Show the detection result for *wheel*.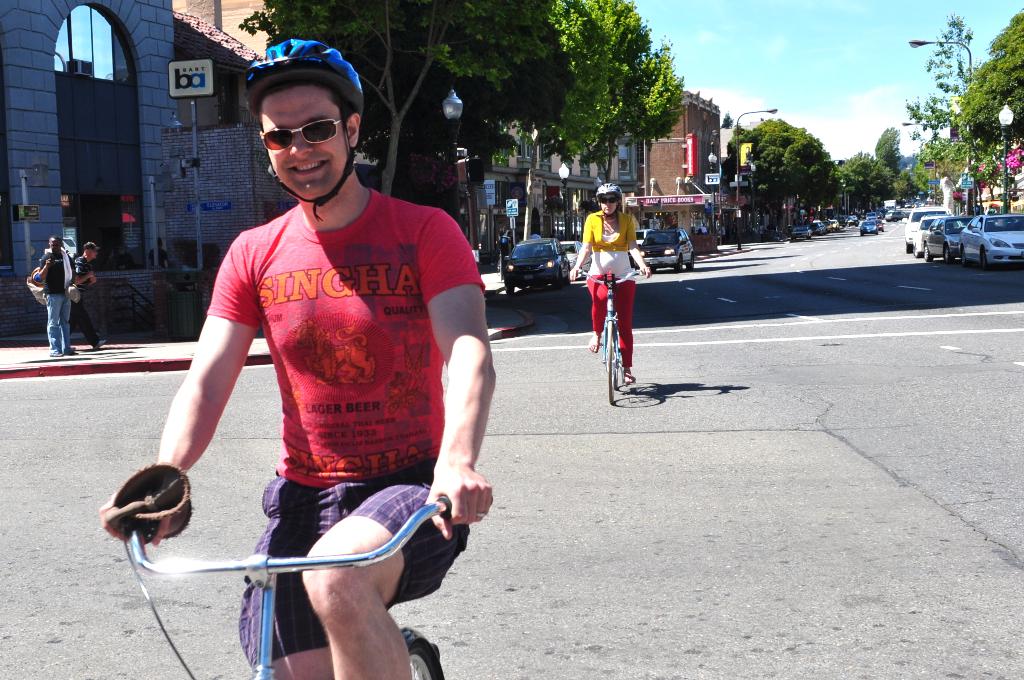
select_region(980, 248, 988, 266).
